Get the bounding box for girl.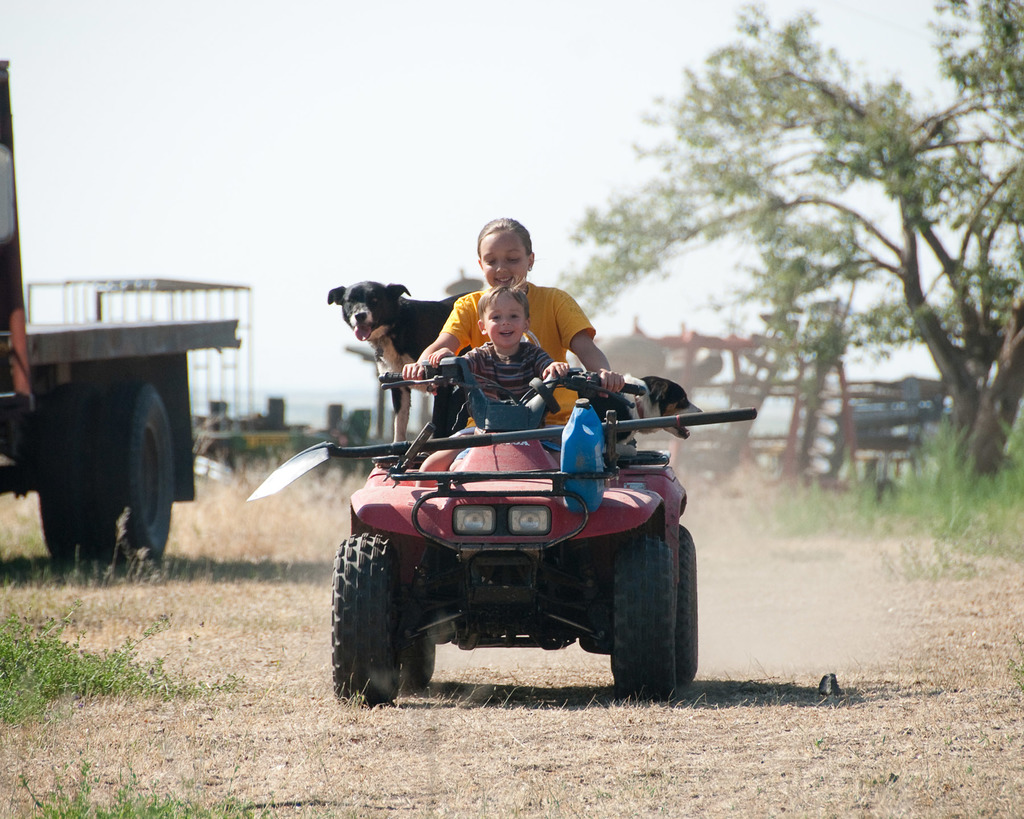
<box>401,218,625,421</box>.
